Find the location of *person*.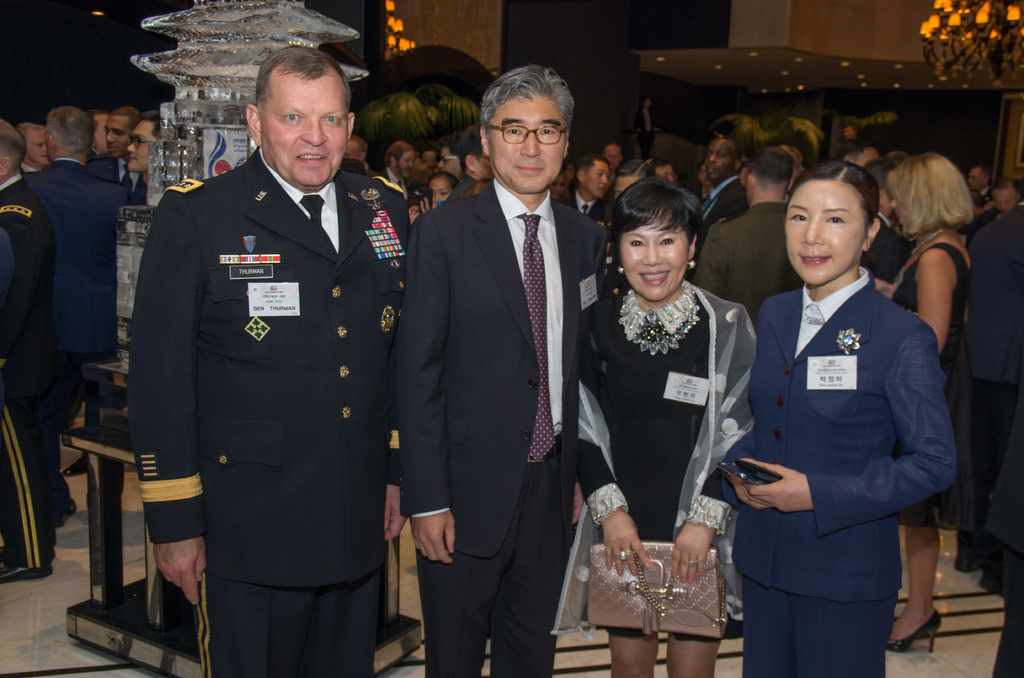
Location: 714 156 958 677.
